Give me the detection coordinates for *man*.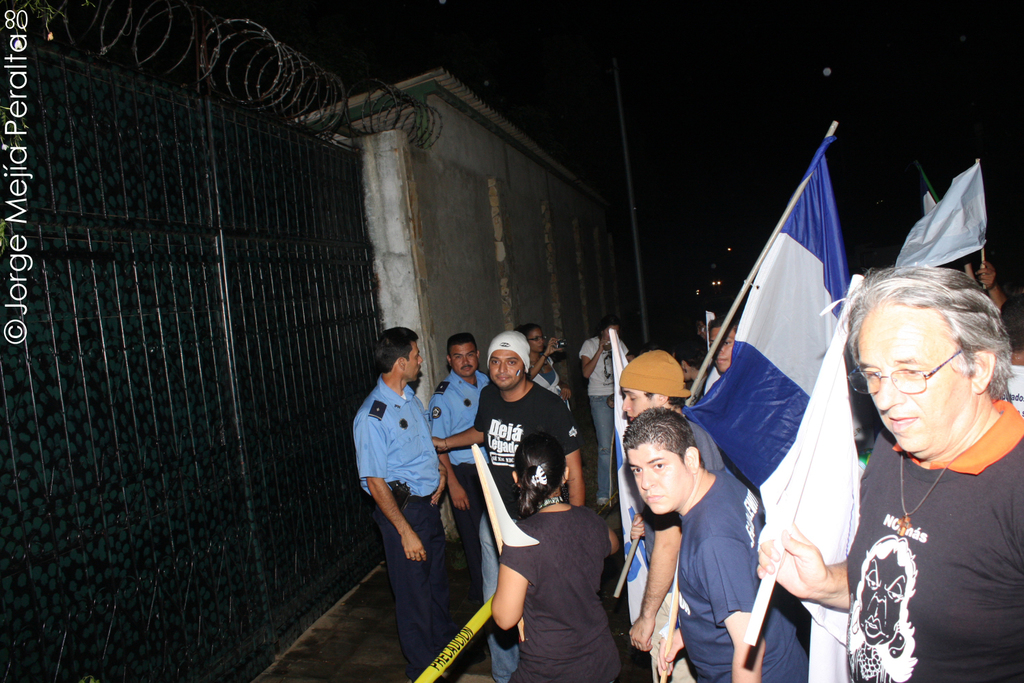
detection(758, 259, 1023, 682).
